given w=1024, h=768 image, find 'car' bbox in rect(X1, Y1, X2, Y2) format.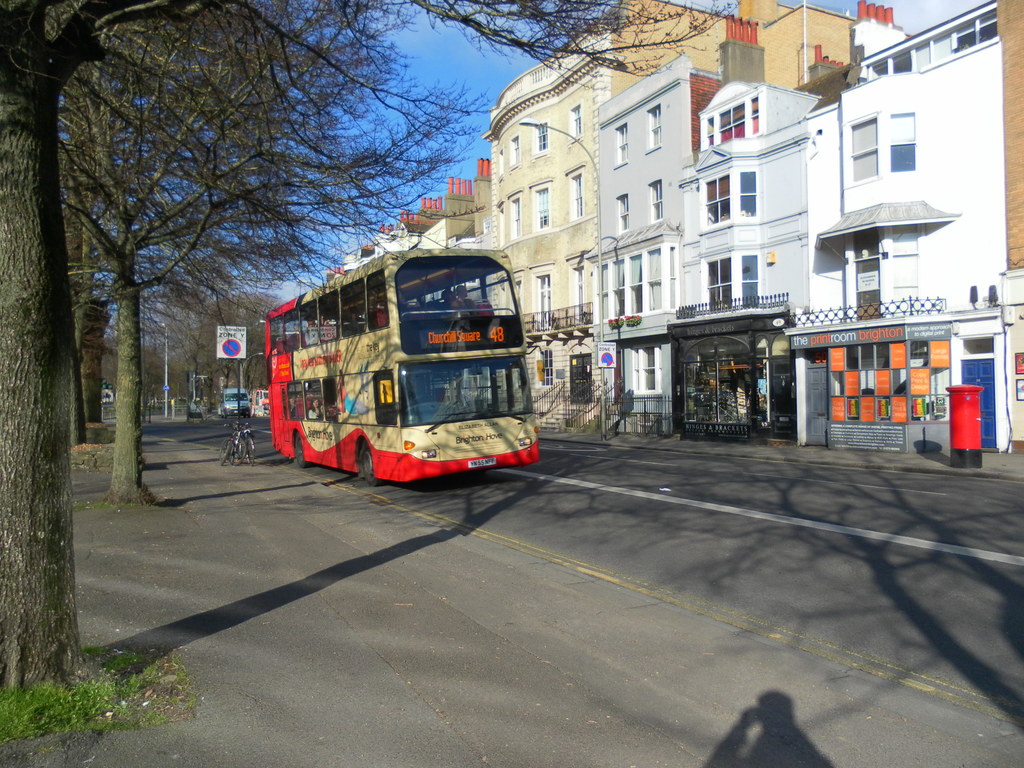
rect(219, 388, 253, 418).
